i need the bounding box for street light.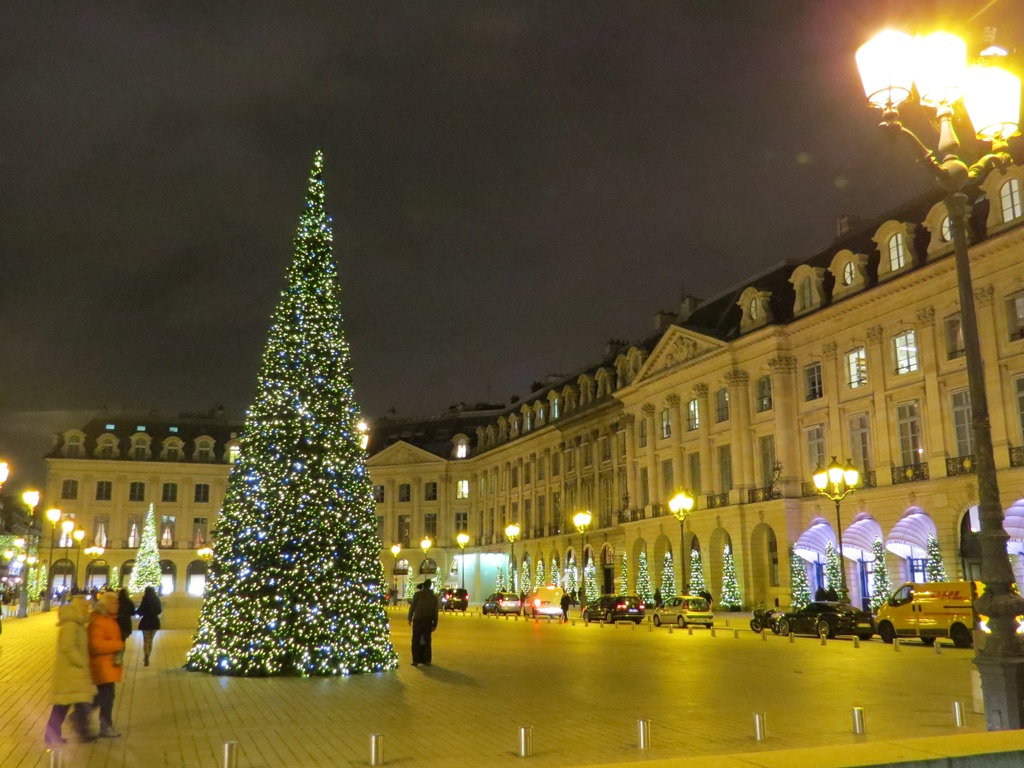
Here it is: Rect(193, 548, 214, 572).
